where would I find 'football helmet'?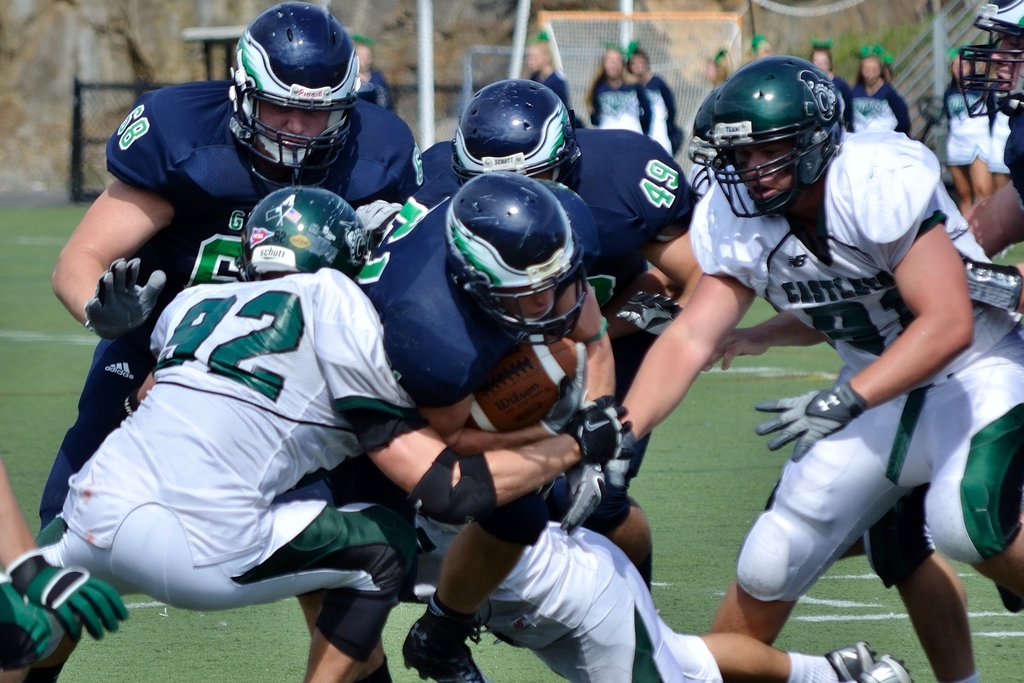
At rect(444, 170, 588, 335).
